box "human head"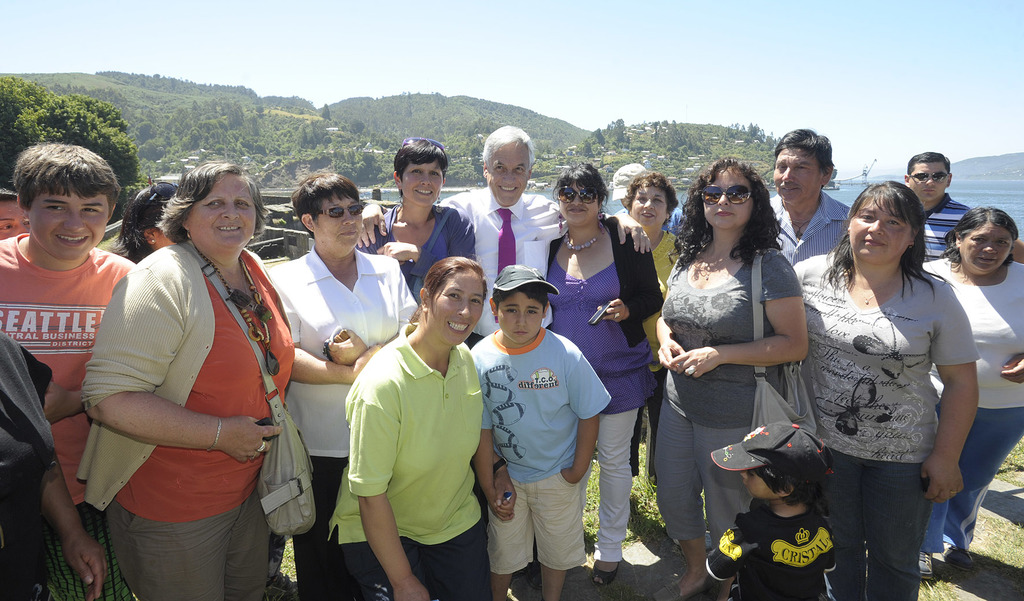
x1=845 y1=182 x2=918 y2=258
